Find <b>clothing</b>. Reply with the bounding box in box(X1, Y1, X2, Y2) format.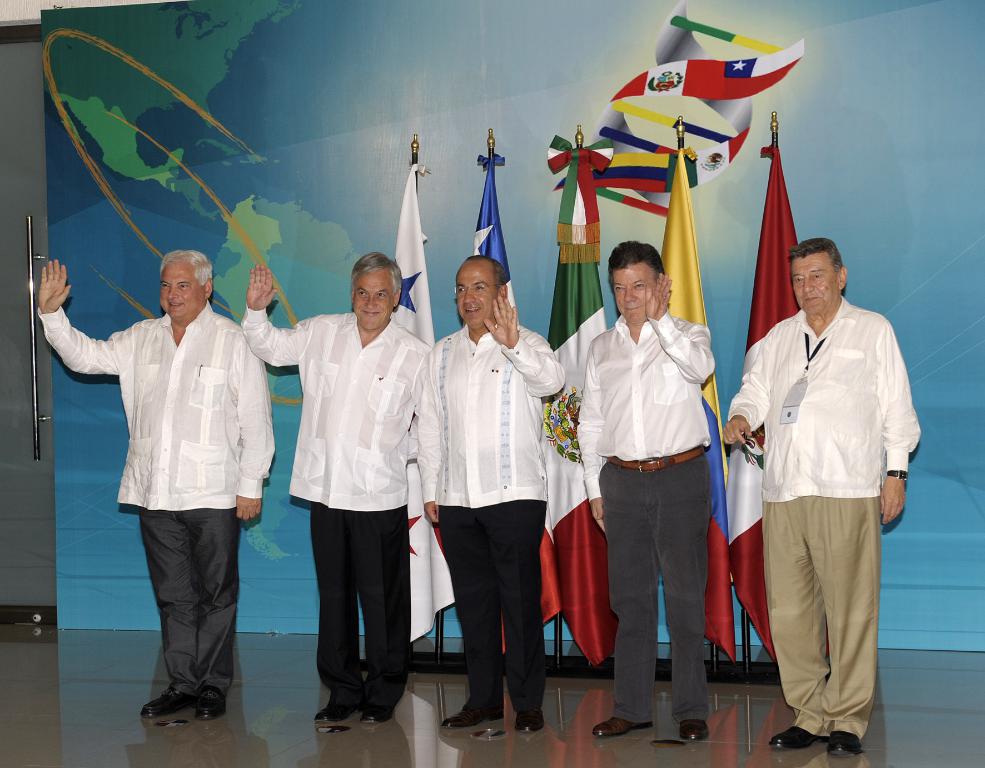
box(571, 322, 708, 721).
